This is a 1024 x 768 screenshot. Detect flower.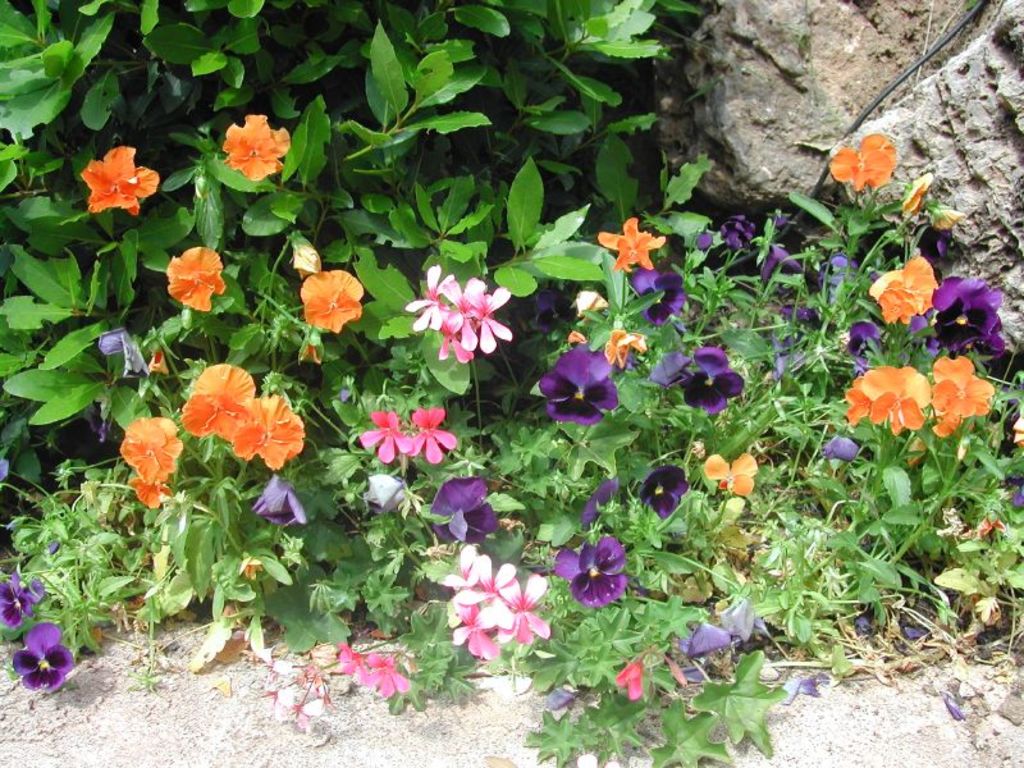
{"x1": 164, "y1": 242, "x2": 234, "y2": 316}.
